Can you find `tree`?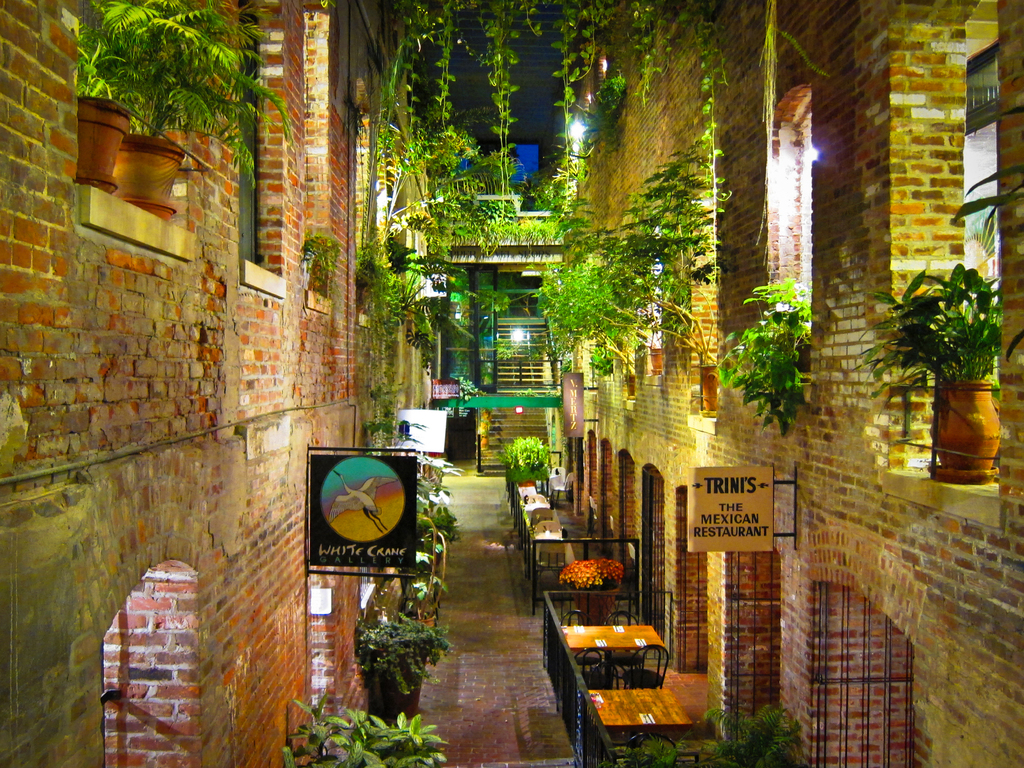
Yes, bounding box: rect(560, 553, 625, 595).
